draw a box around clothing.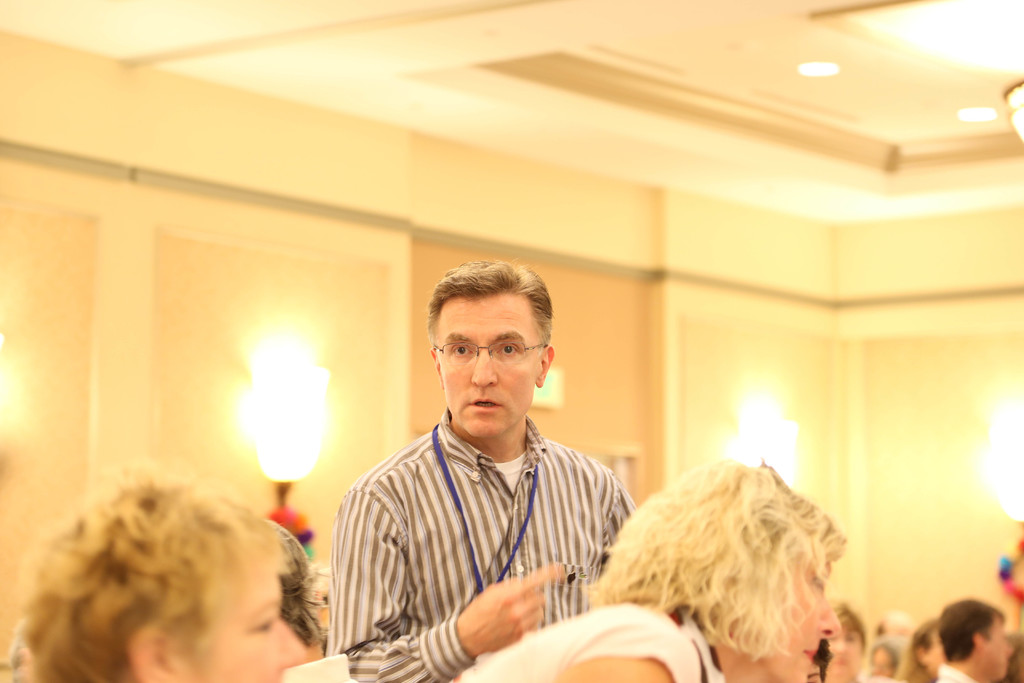
{"left": 332, "top": 414, "right": 635, "bottom": 682}.
